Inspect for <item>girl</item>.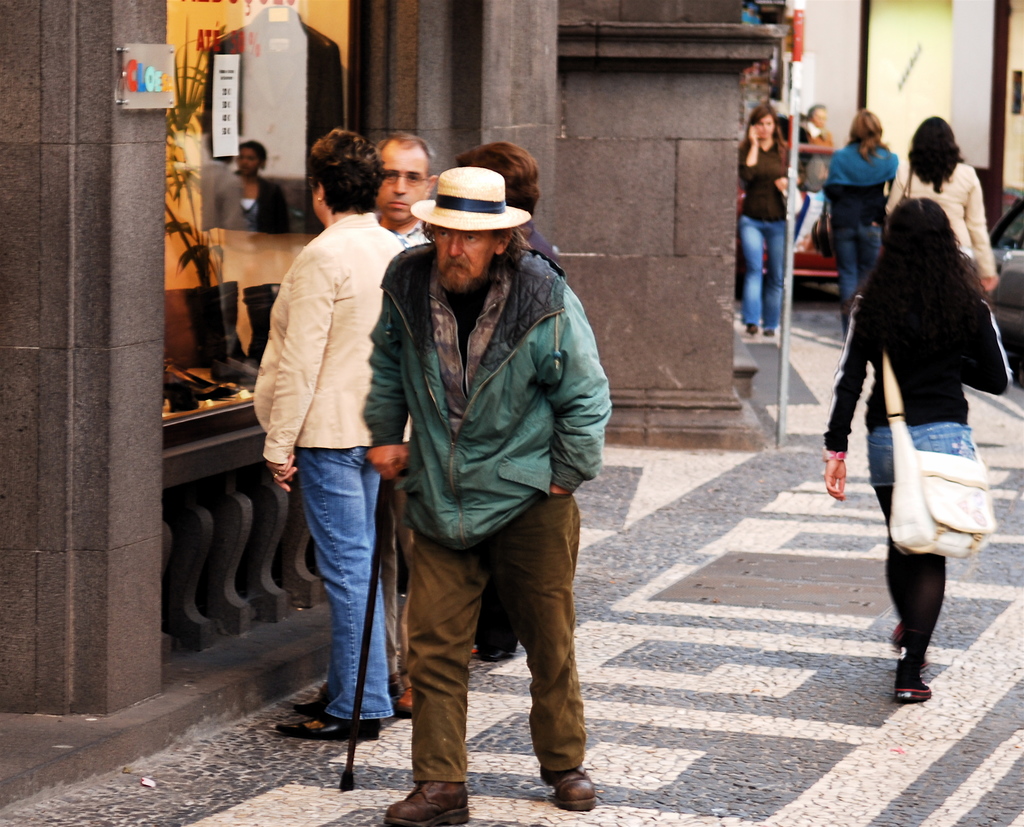
Inspection: [734,99,788,333].
